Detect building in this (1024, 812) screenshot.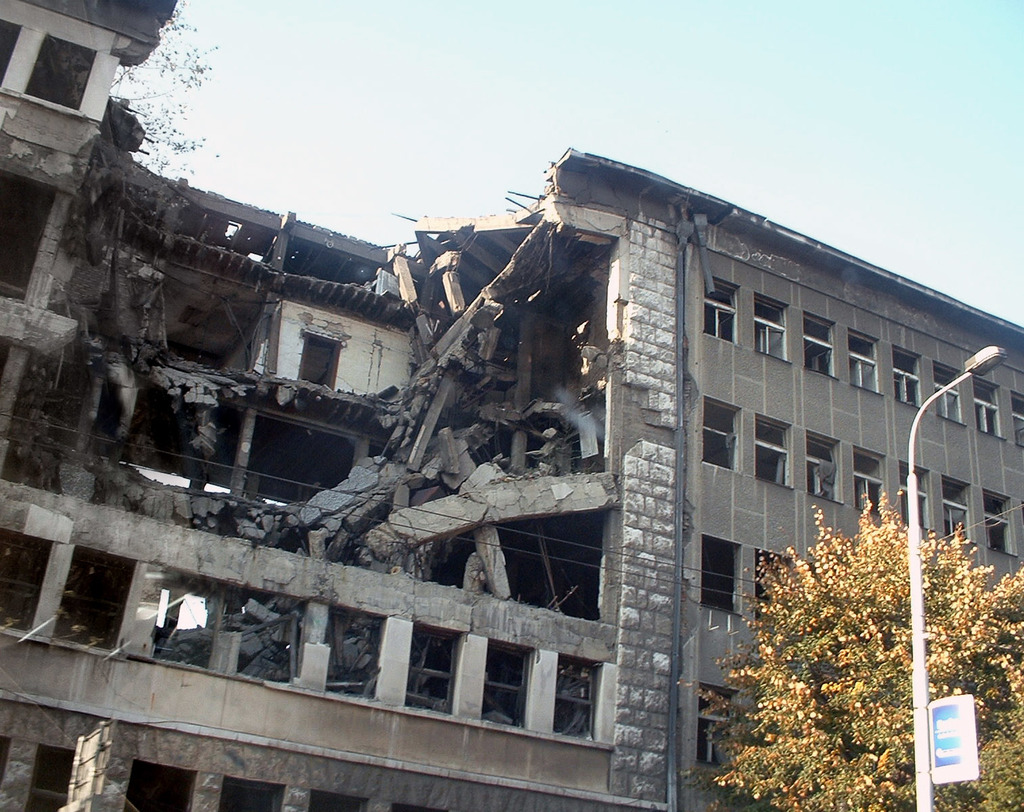
Detection: pyautogui.locateOnScreen(0, 0, 1023, 811).
